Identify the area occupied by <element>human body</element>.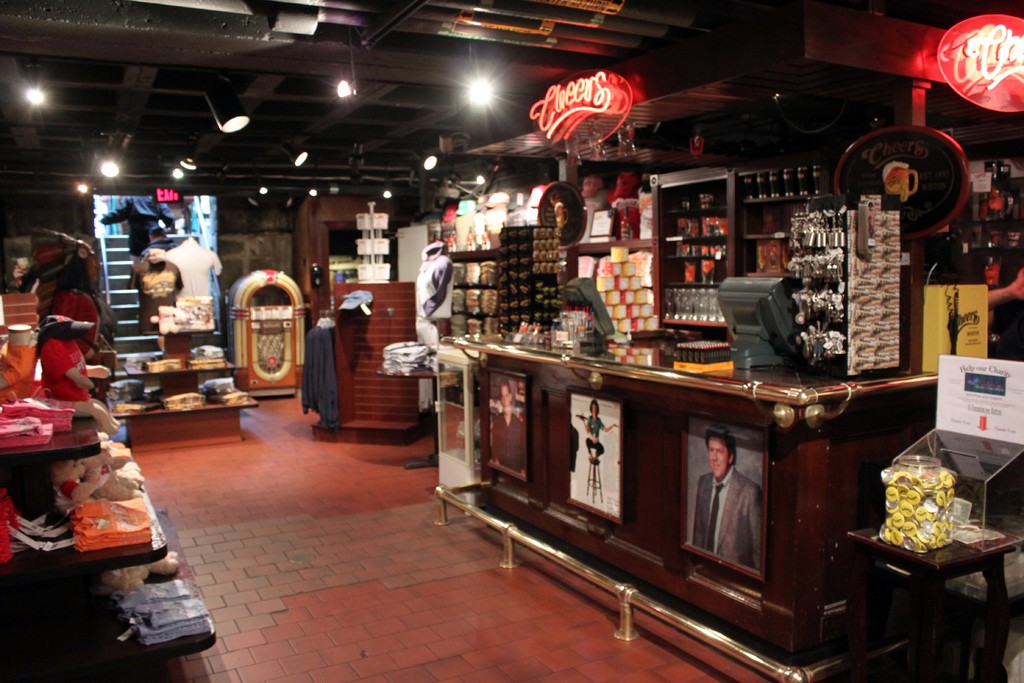
Area: bbox=[489, 407, 526, 480].
